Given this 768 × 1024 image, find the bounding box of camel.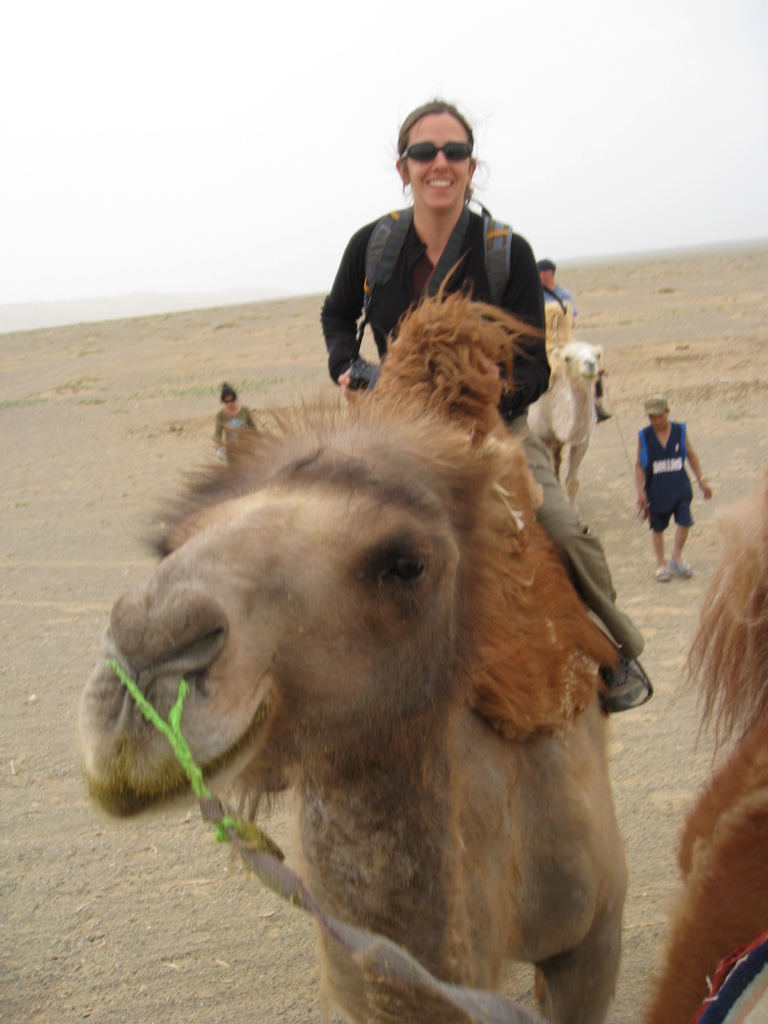
bbox=(531, 305, 605, 504).
